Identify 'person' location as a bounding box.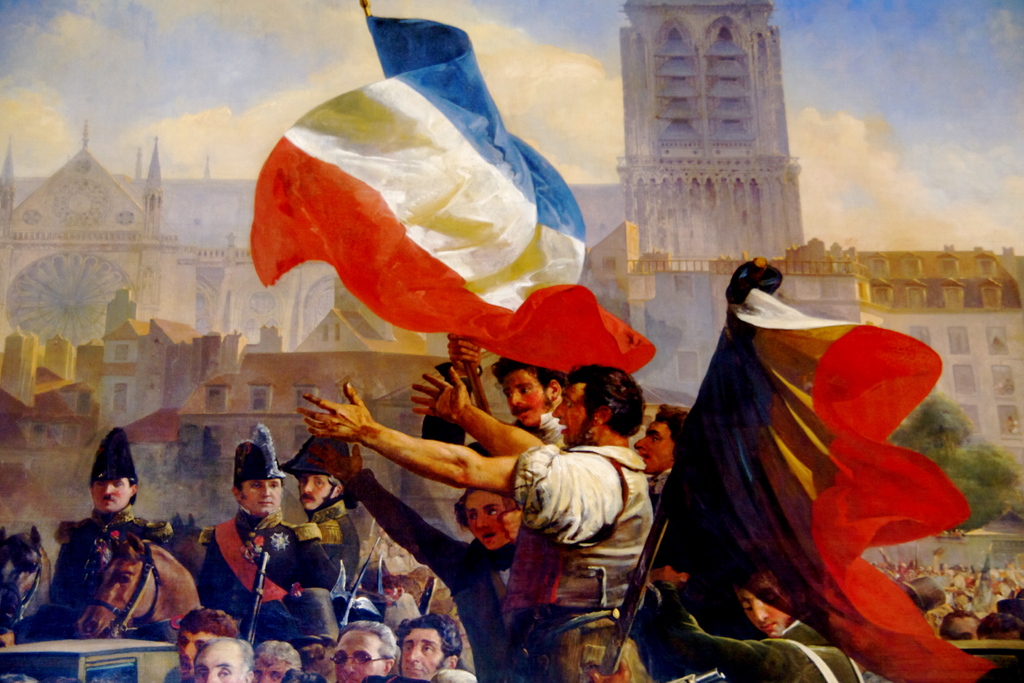
l=638, t=557, r=872, b=682.
